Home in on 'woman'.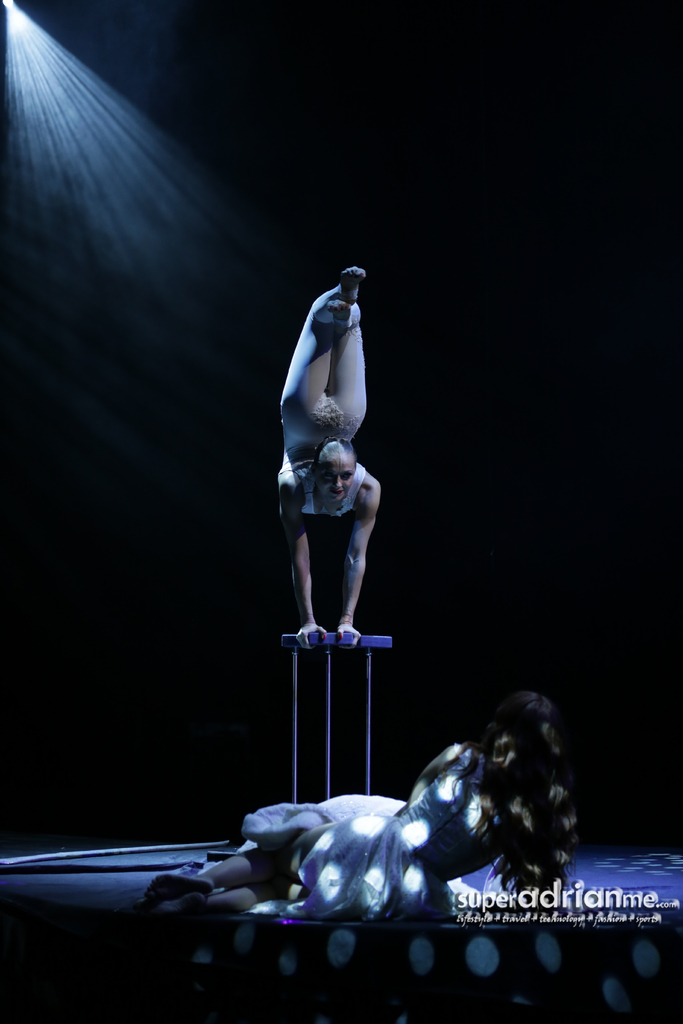
Homed in at (x1=149, y1=717, x2=581, y2=922).
